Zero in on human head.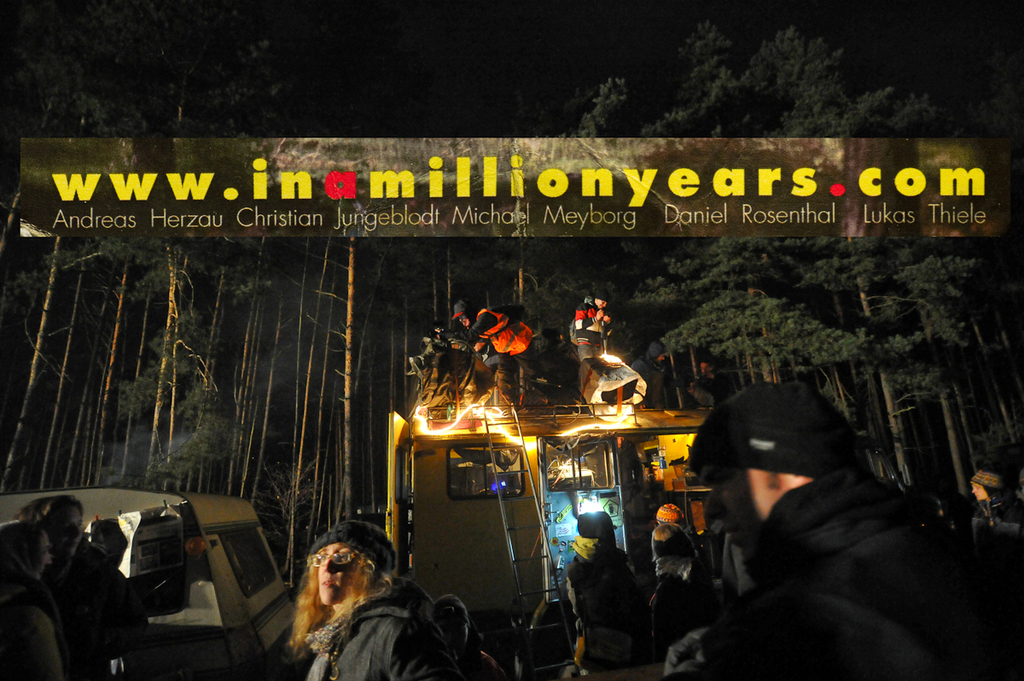
Zeroed in: [575, 512, 619, 551].
